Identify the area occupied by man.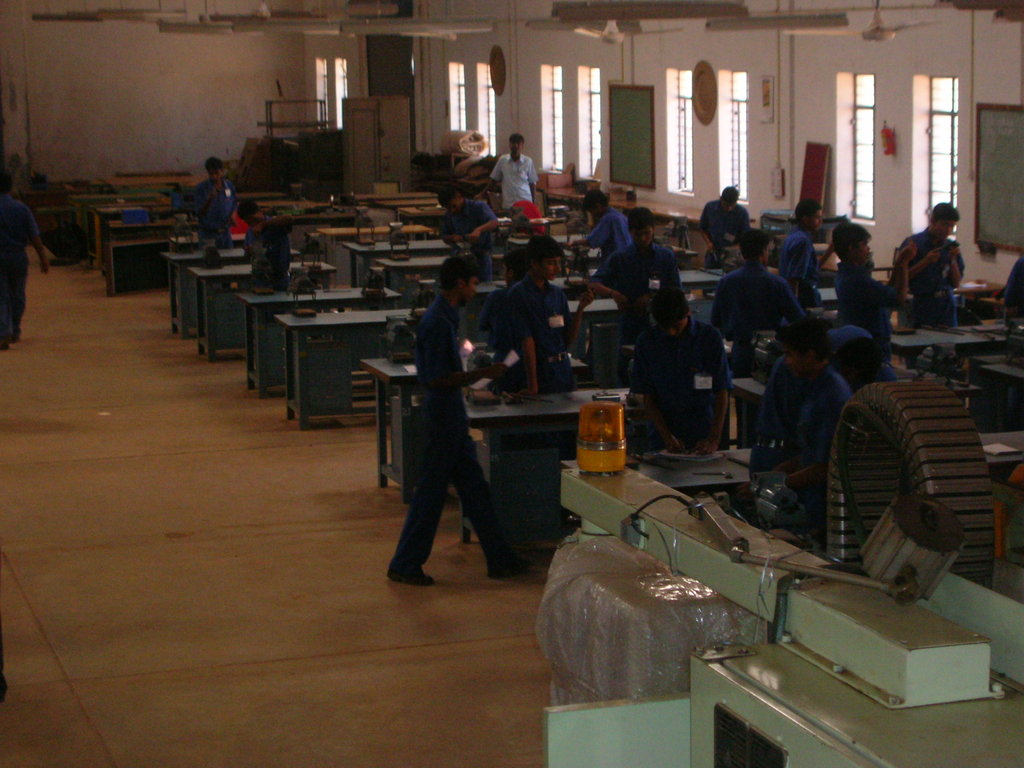
Area: bbox=(472, 127, 543, 210).
